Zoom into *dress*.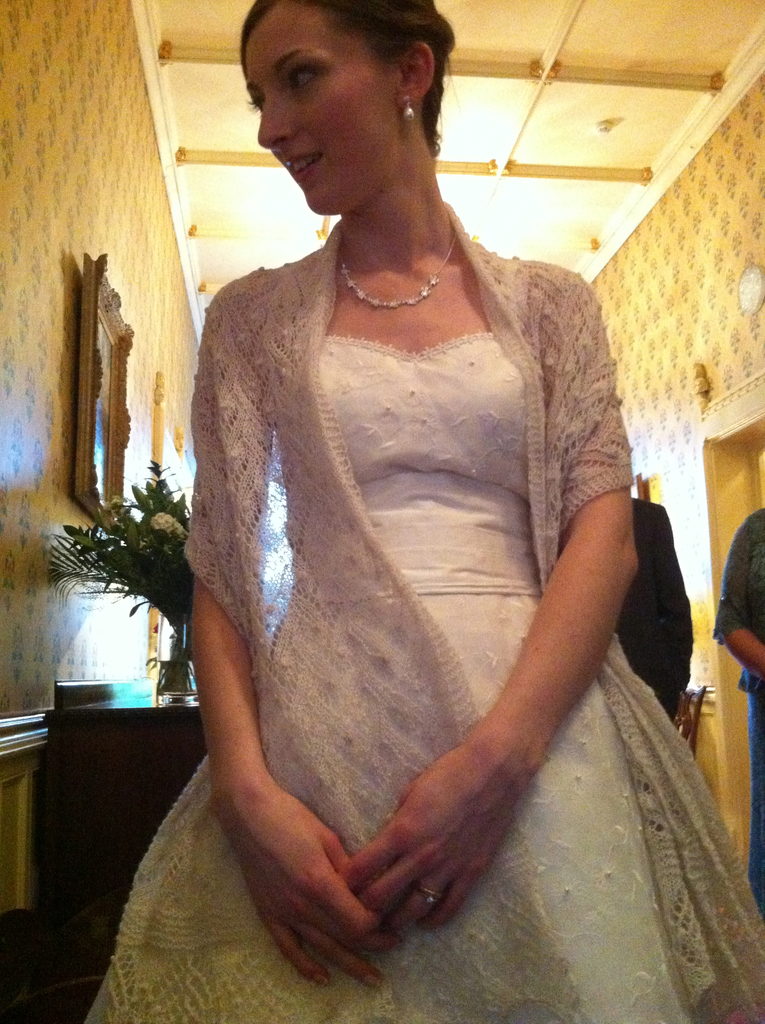
Zoom target: (316, 330, 695, 1023).
